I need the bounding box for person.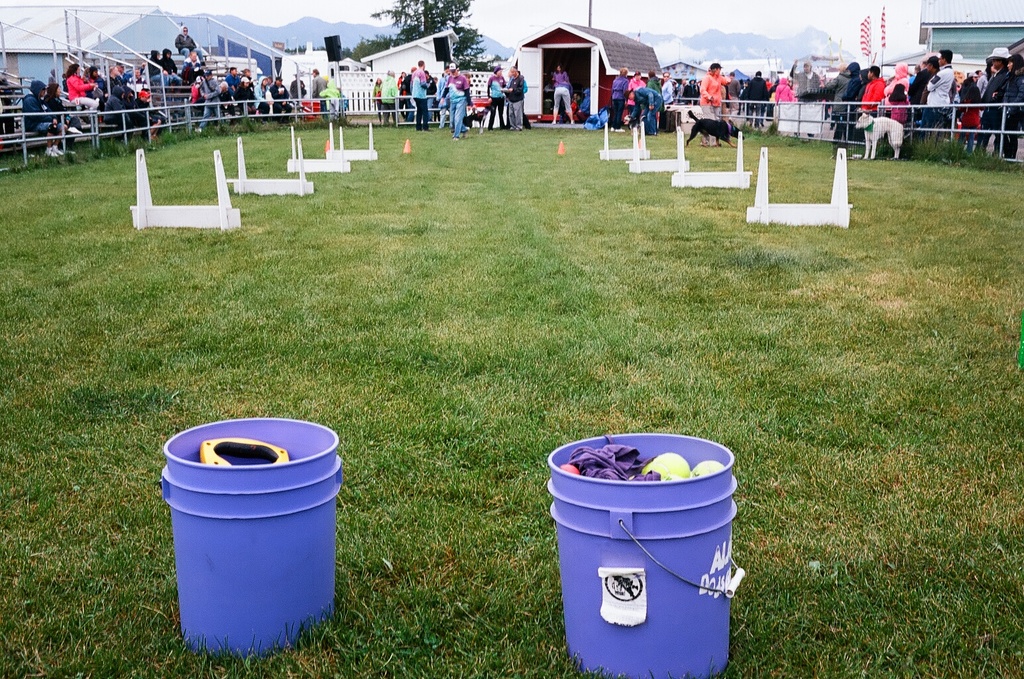
Here it is: (x1=918, y1=40, x2=956, y2=143).
